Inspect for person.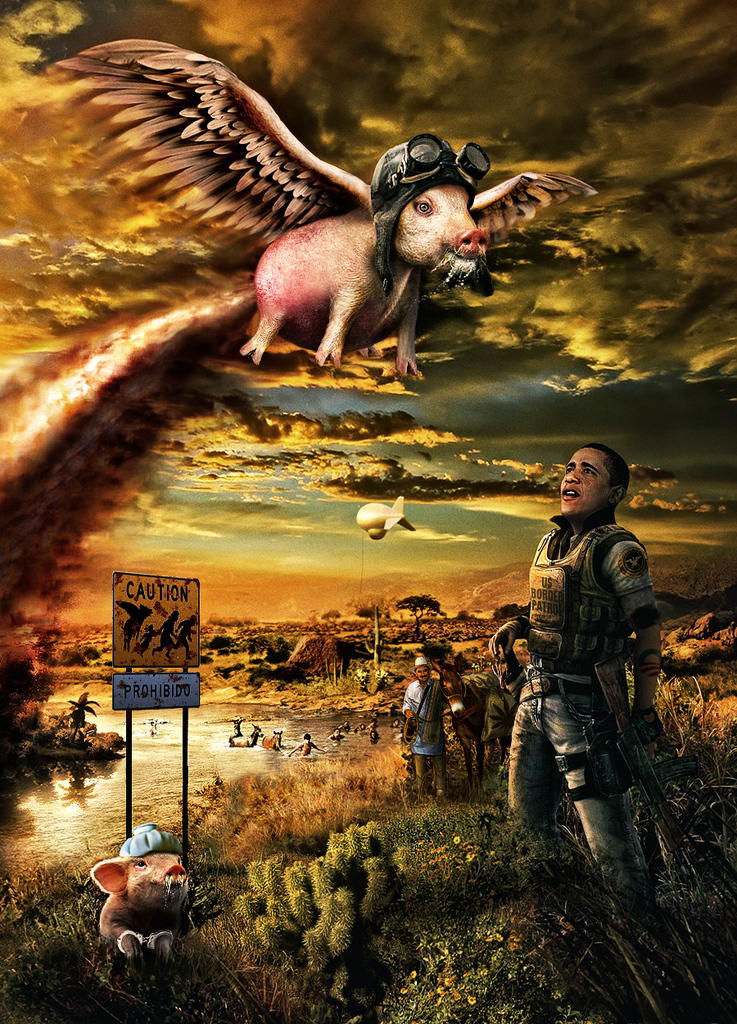
Inspection: {"x1": 400, "y1": 655, "x2": 454, "y2": 806}.
